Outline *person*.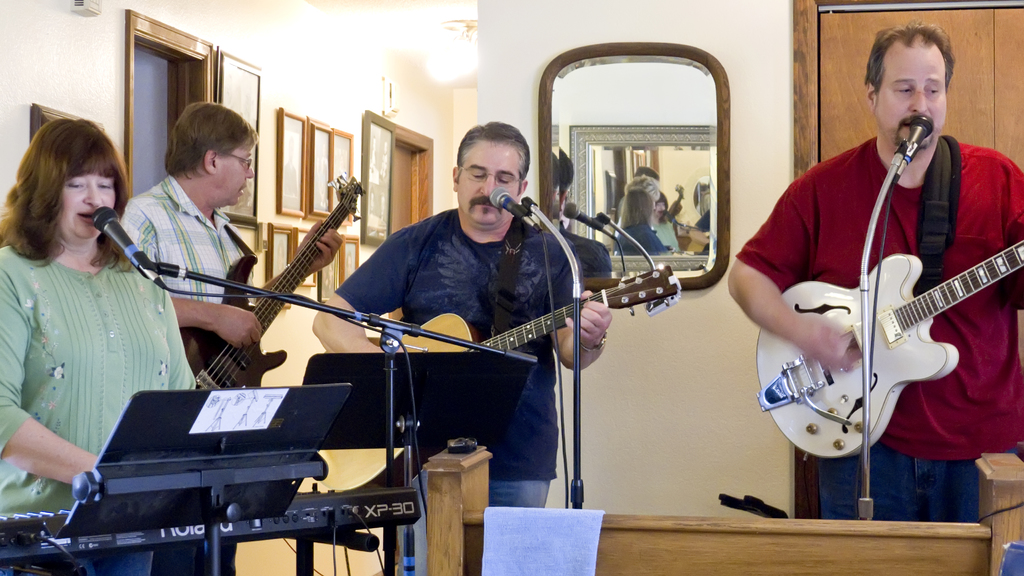
Outline: select_region(109, 109, 350, 575).
